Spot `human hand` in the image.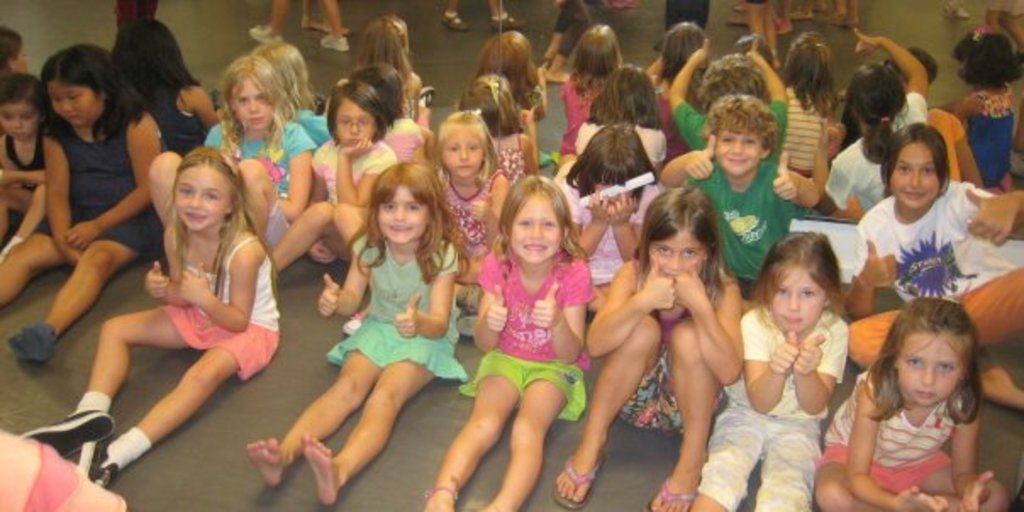
`human hand` found at bbox=[763, 327, 802, 378].
